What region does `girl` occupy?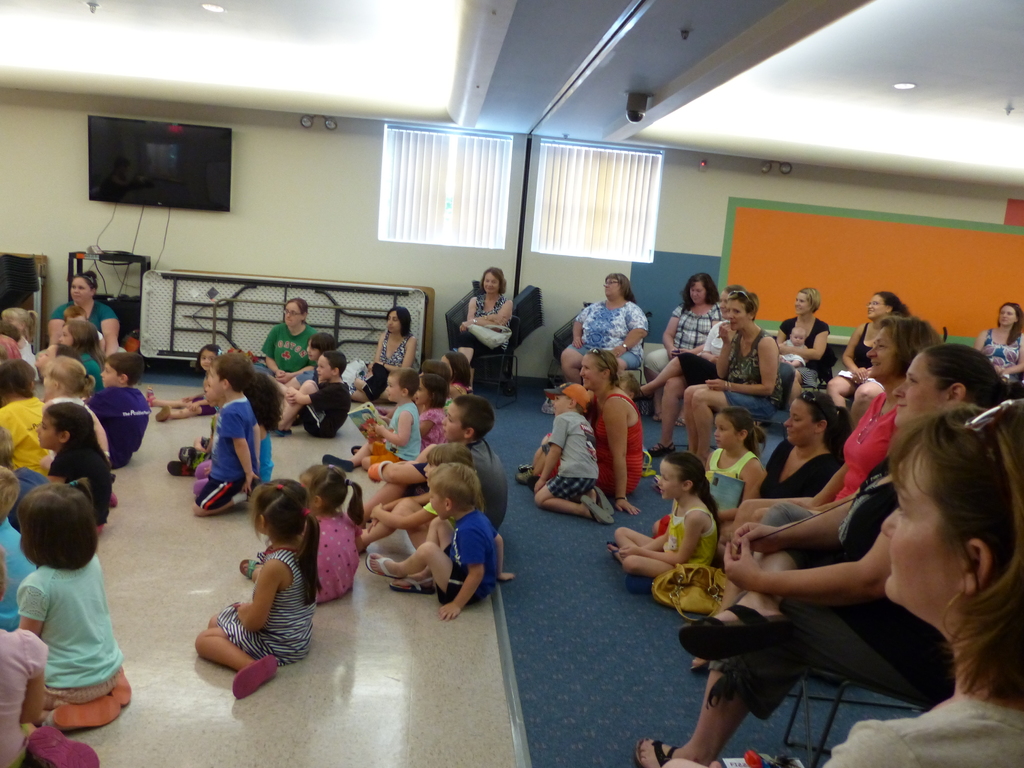
[x1=239, y1=462, x2=367, y2=600].
